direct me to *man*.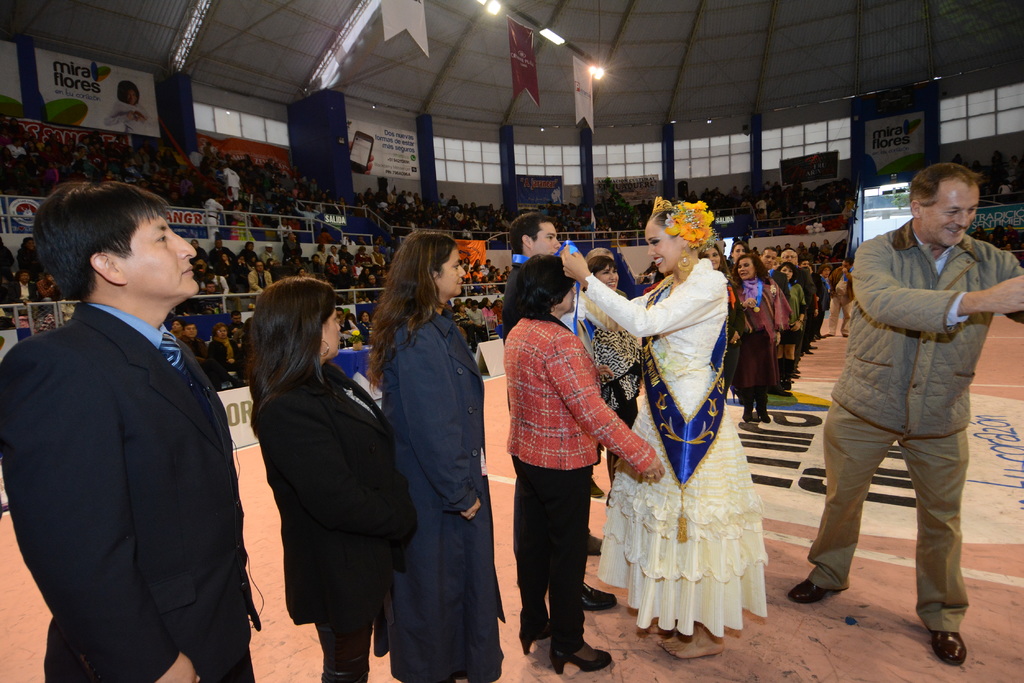
Direction: bbox=(180, 321, 241, 386).
